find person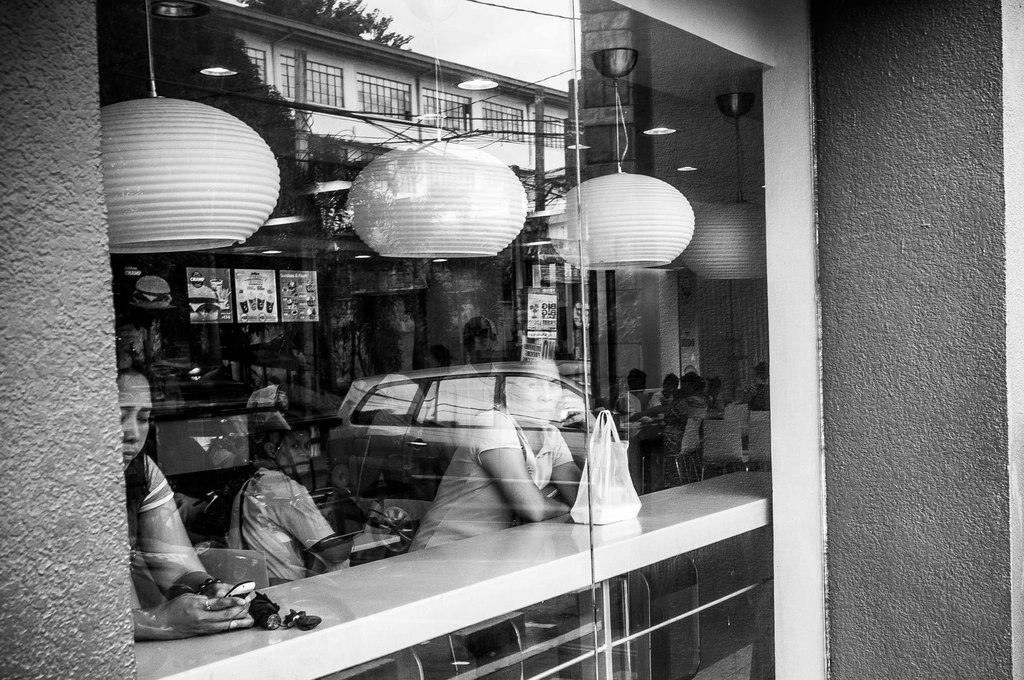
<region>400, 355, 589, 679</region>
